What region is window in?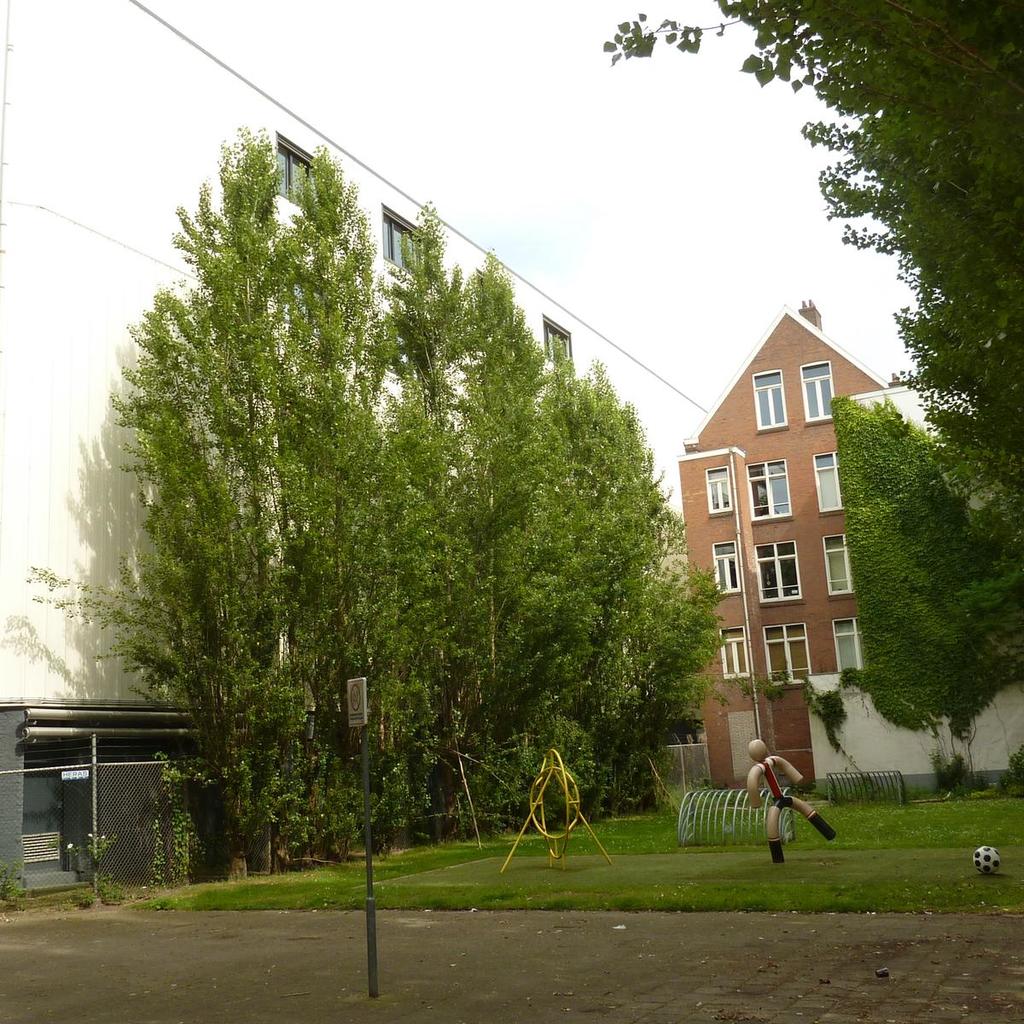
723/624/748/682.
